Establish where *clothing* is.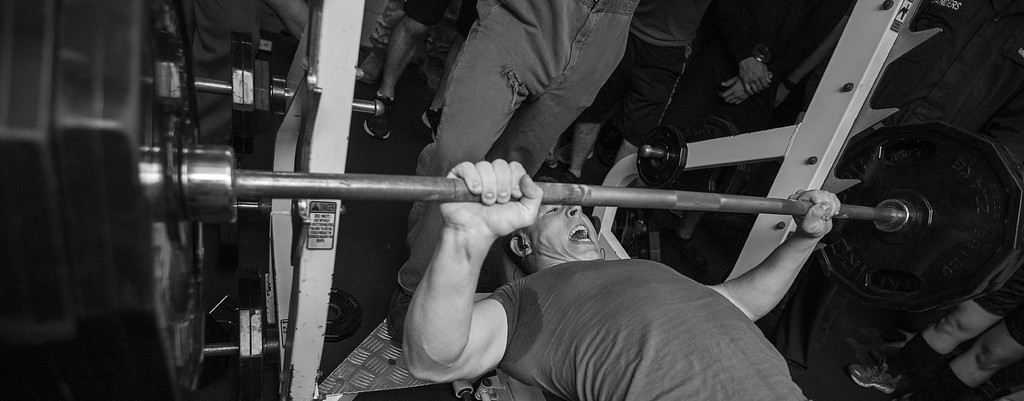
Established at box(480, 258, 810, 400).
